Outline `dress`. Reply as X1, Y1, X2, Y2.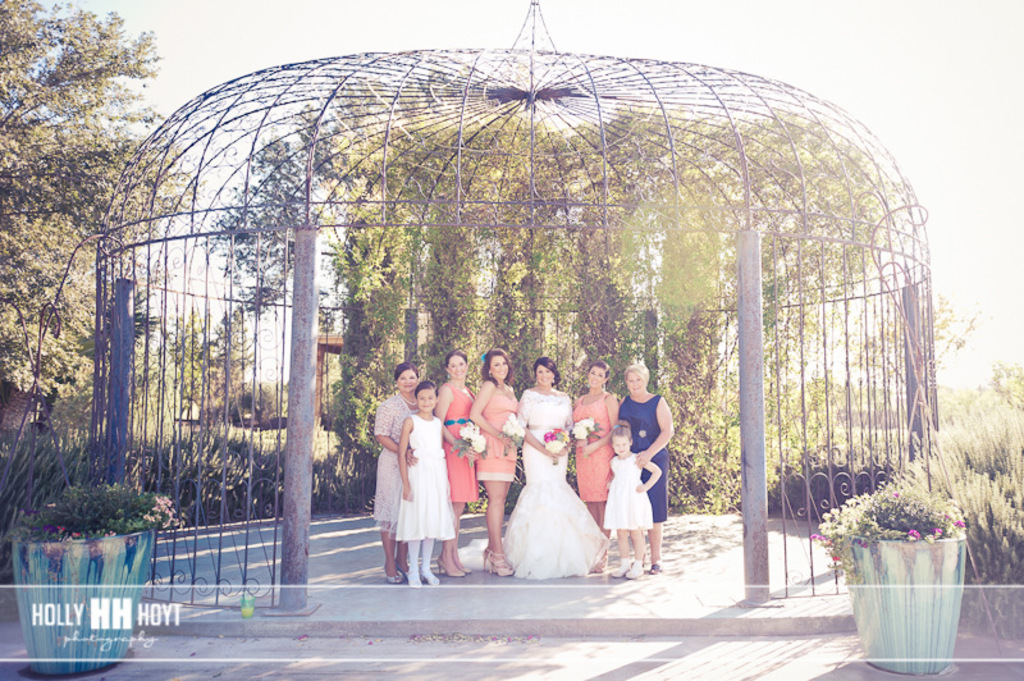
502, 389, 599, 579.
